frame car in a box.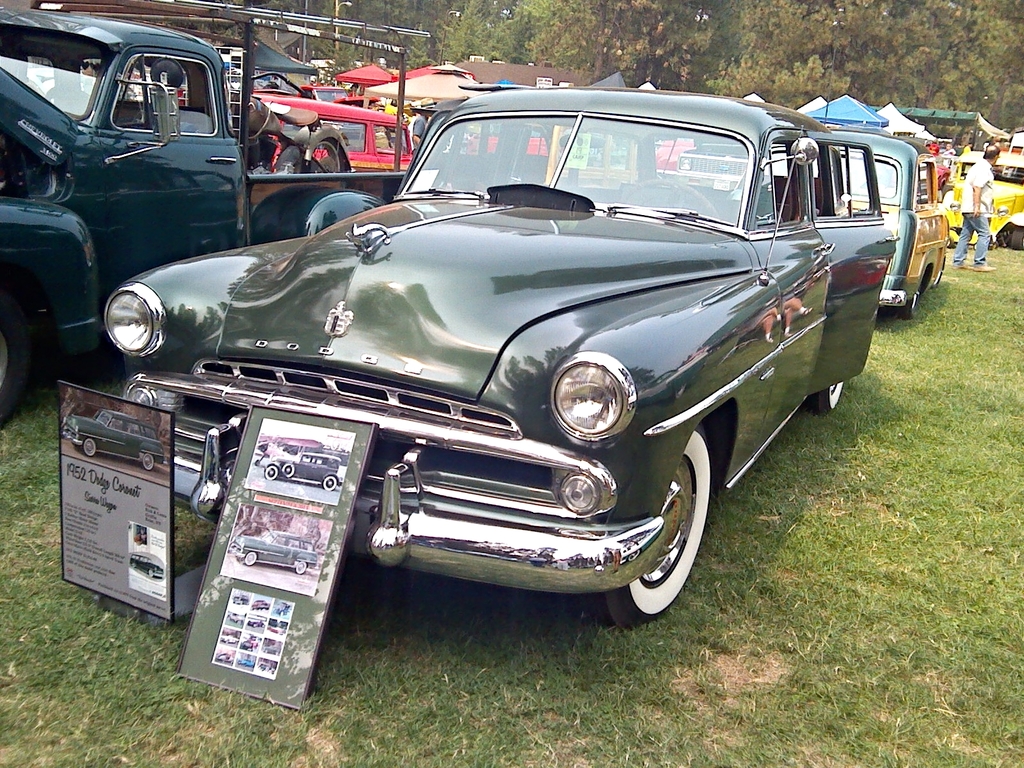
bbox=(250, 598, 270, 609).
